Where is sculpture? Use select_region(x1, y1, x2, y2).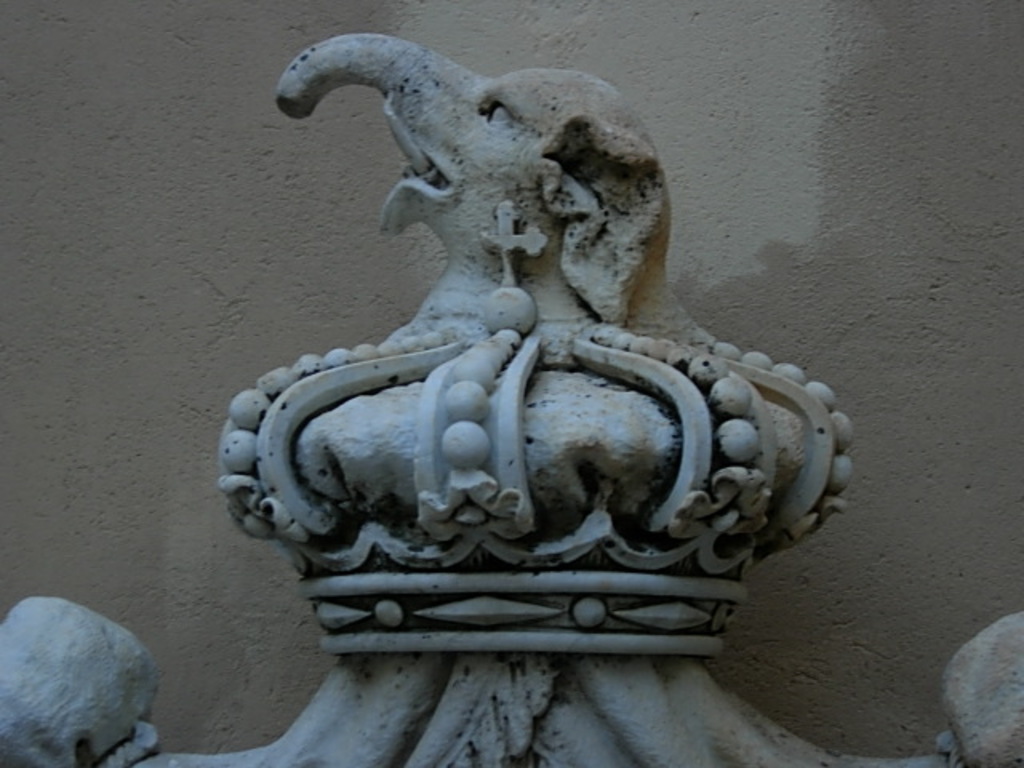
select_region(259, 38, 862, 675).
